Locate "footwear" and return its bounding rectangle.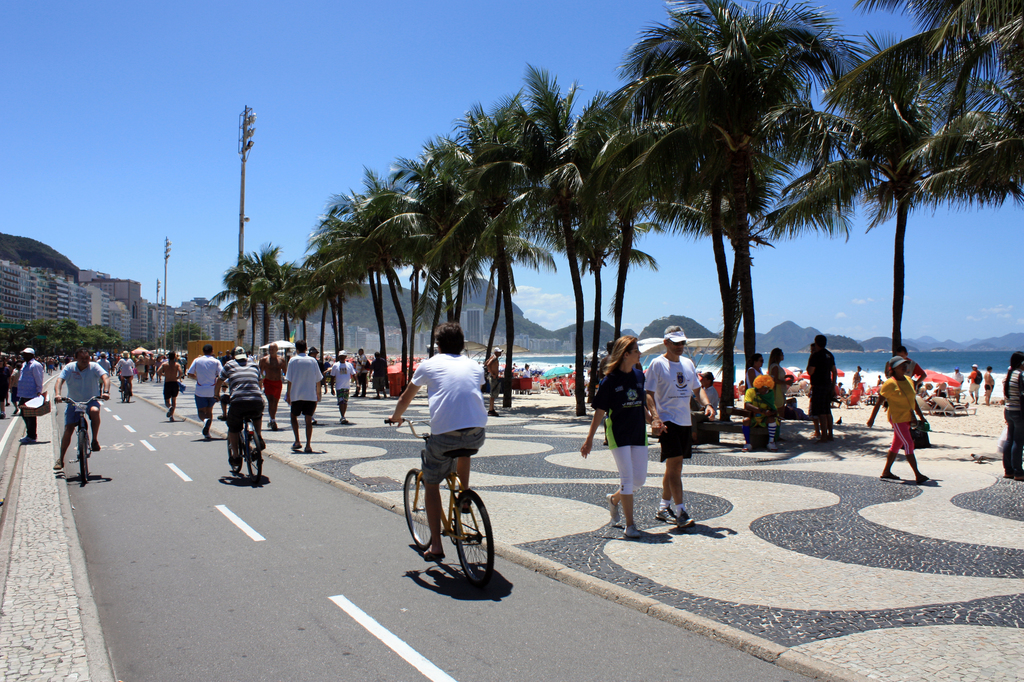
[912,471,925,481].
